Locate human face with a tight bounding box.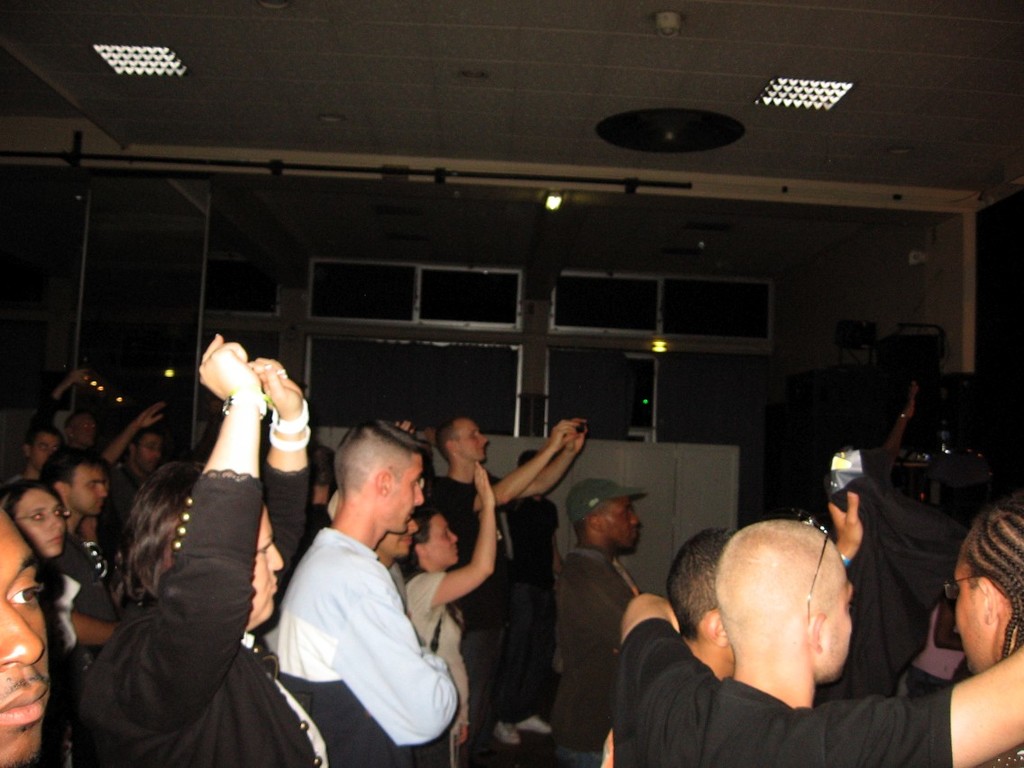
select_region(137, 430, 163, 472).
